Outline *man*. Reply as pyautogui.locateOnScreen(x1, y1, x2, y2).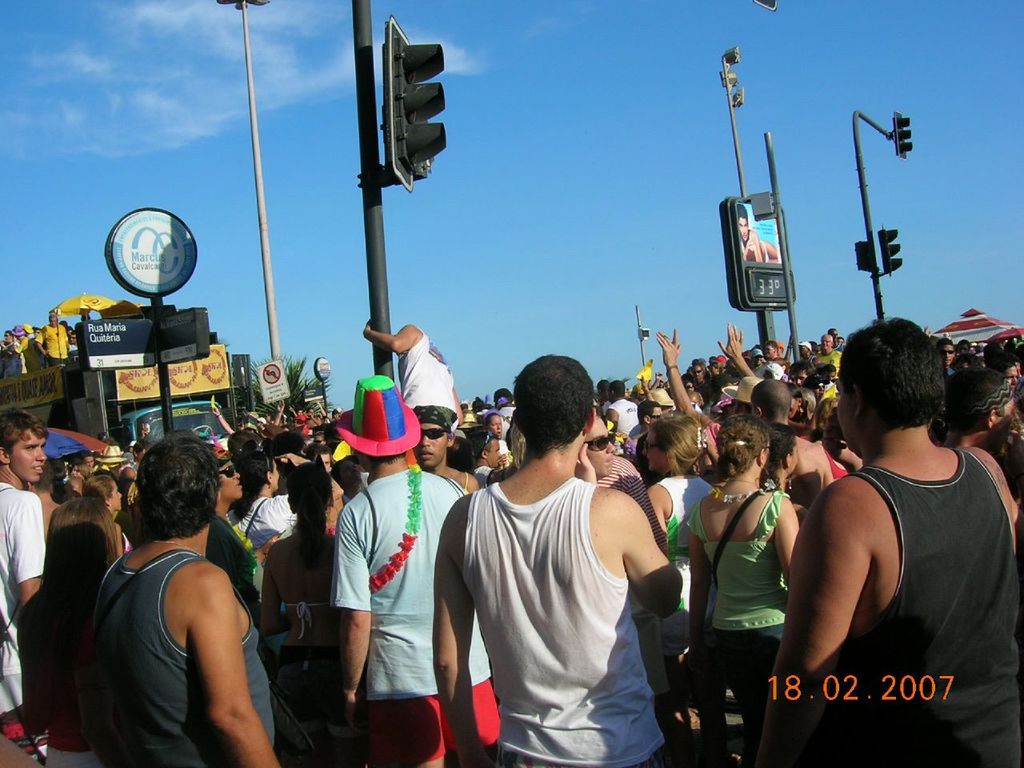
pyautogui.locateOnScreen(687, 358, 714, 406).
